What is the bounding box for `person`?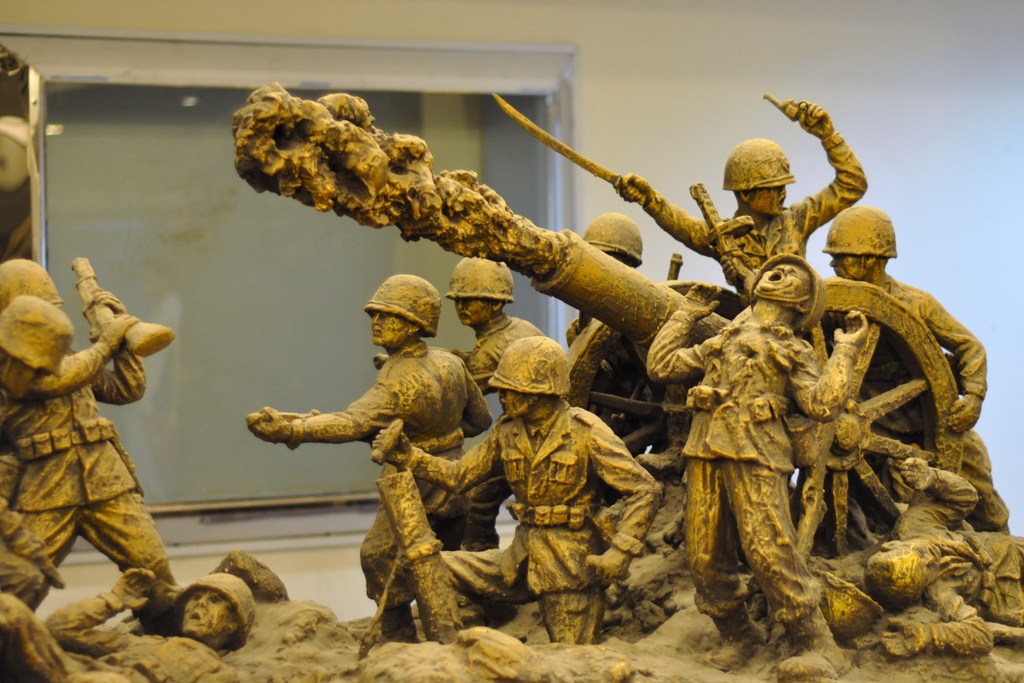
0/563/254/682.
